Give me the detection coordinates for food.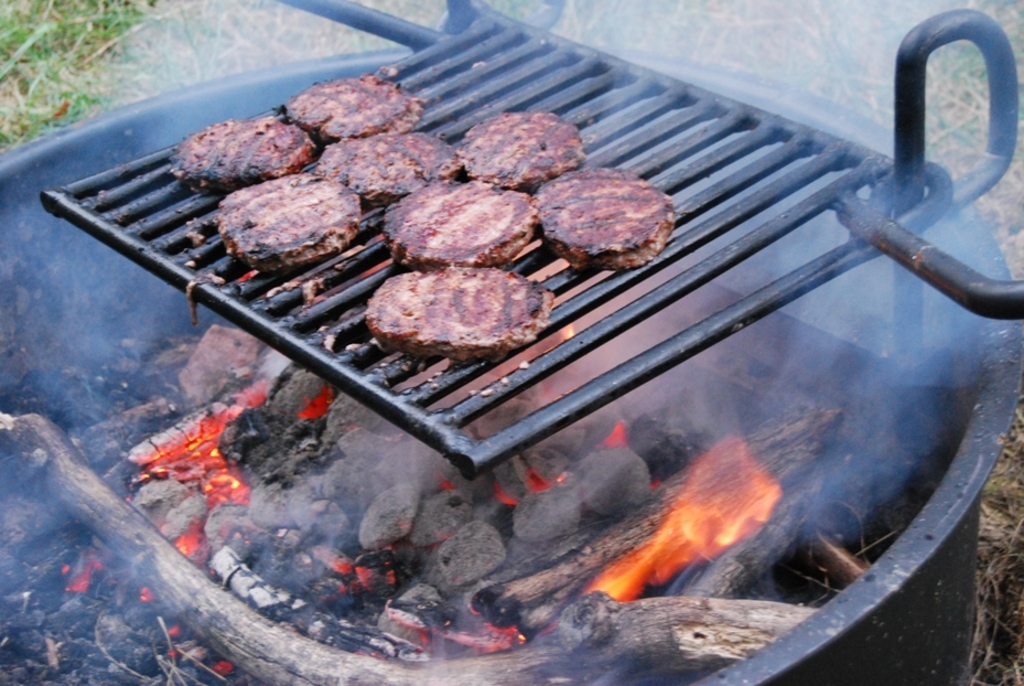
box=[284, 71, 424, 144].
